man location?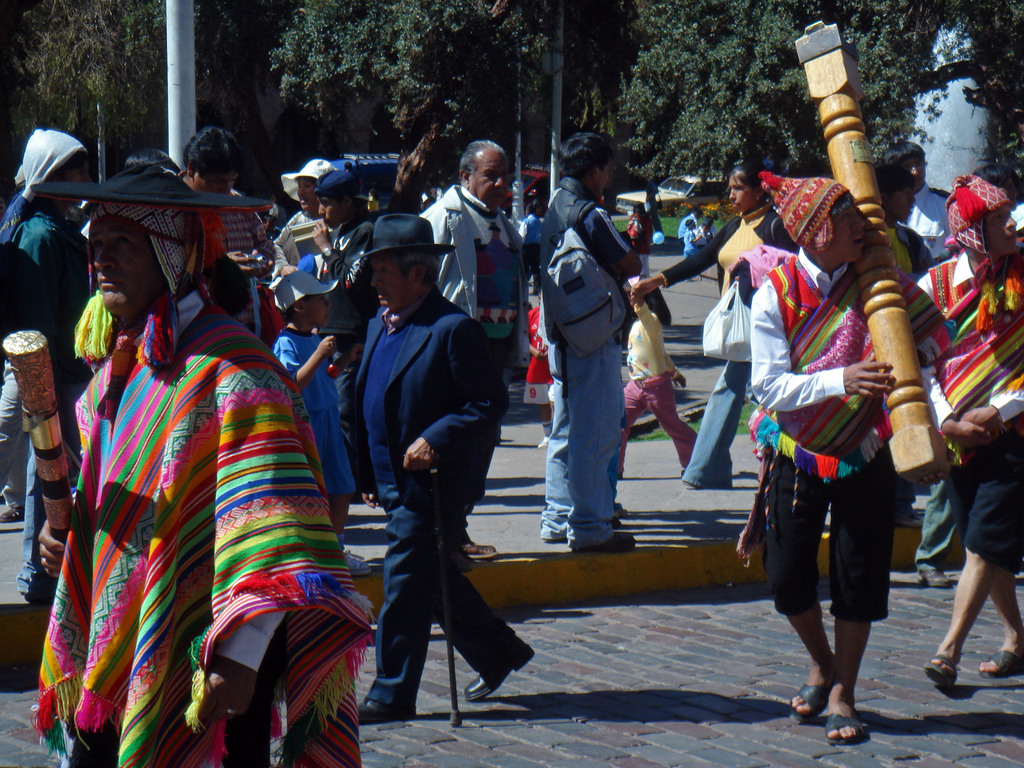
(735, 170, 955, 746)
